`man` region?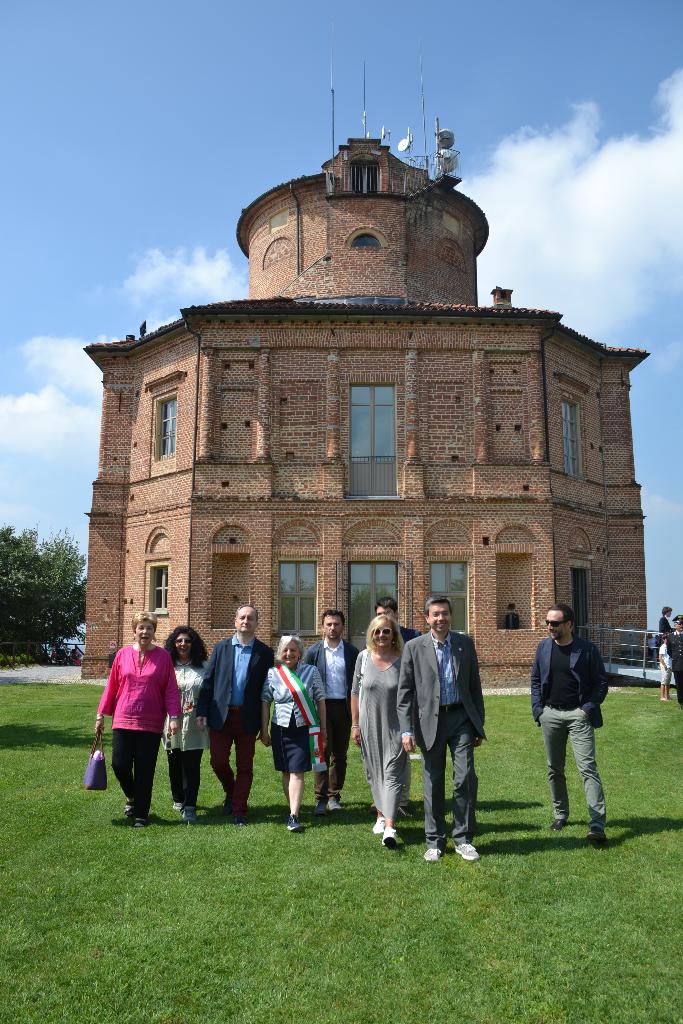
left=397, top=594, right=488, bottom=860
